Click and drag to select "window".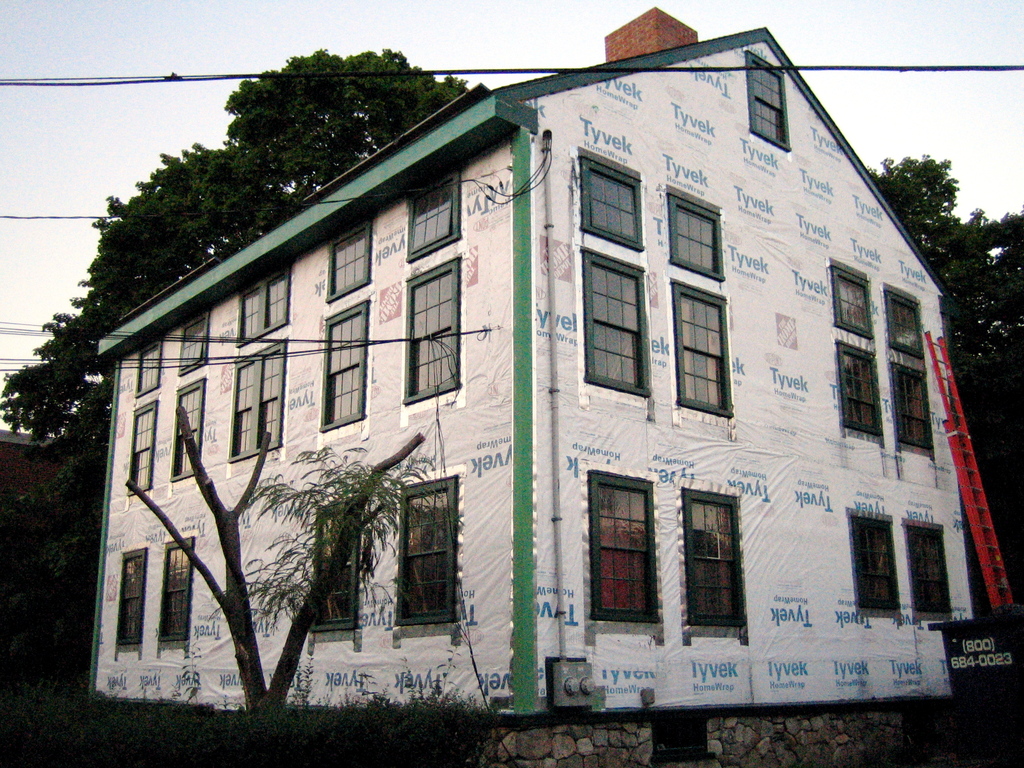
Selection: <region>327, 220, 374, 302</region>.
